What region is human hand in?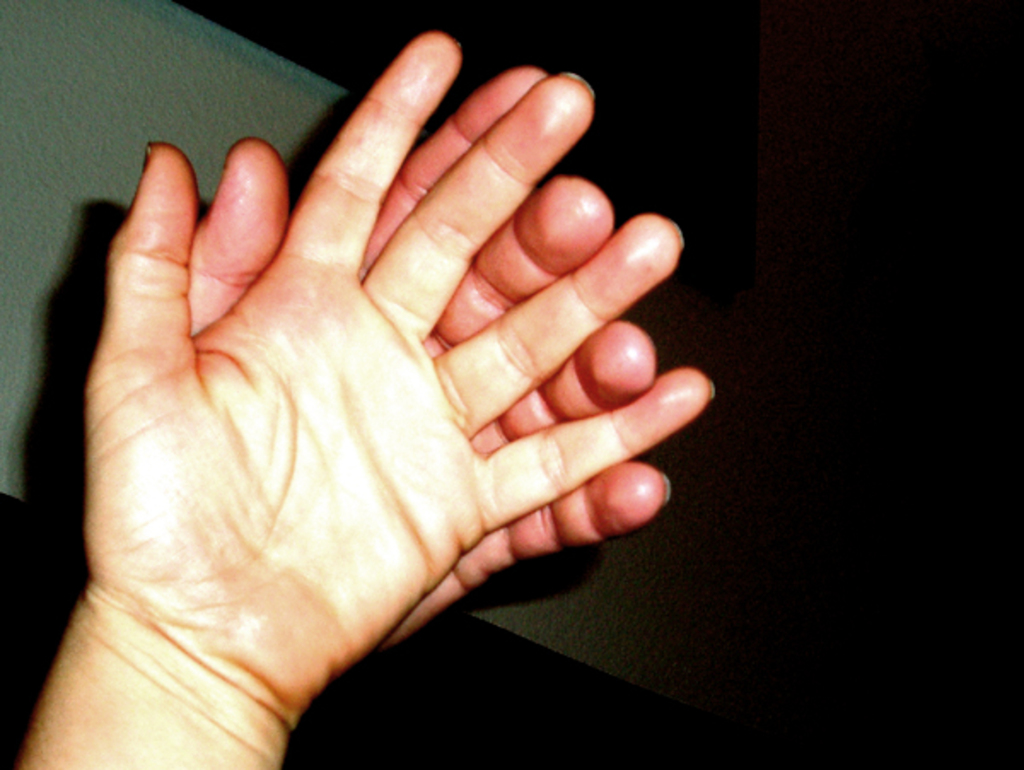
box=[184, 63, 671, 657].
